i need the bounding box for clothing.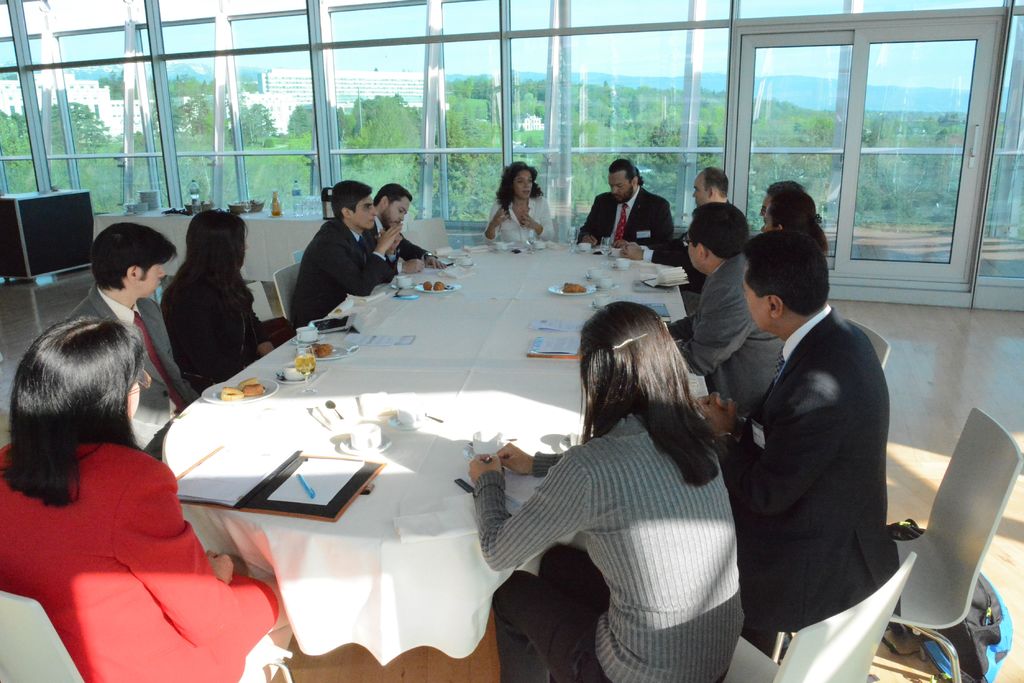
Here it is: <bbox>163, 268, 273, 388</bbox>.
